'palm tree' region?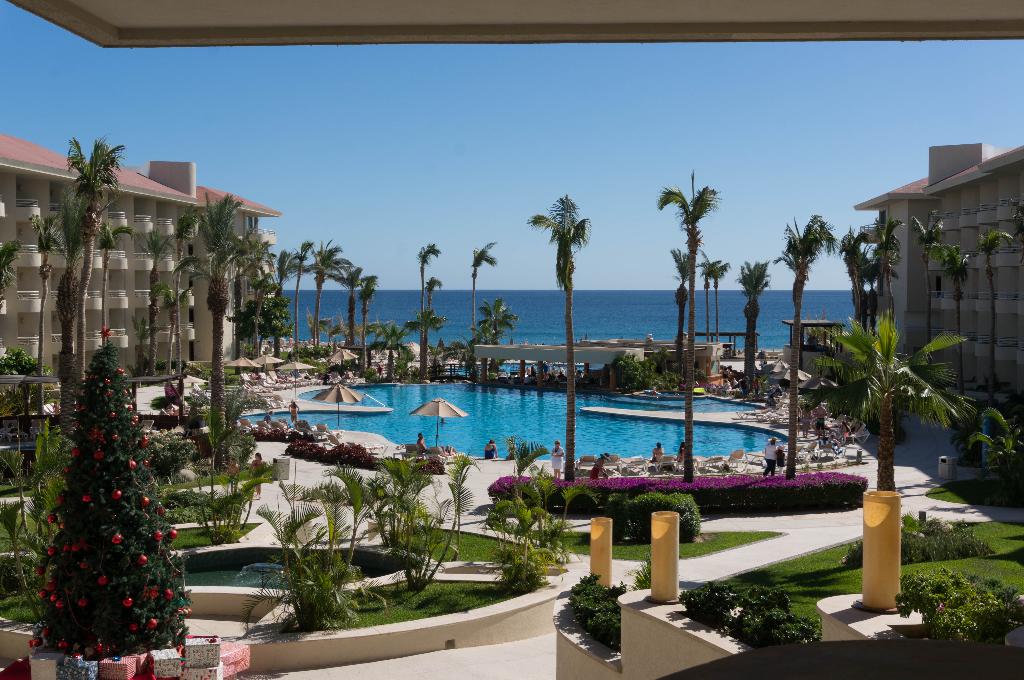
{"x1": 836, "y1": 211, "x2": 904, "y2": 386}
